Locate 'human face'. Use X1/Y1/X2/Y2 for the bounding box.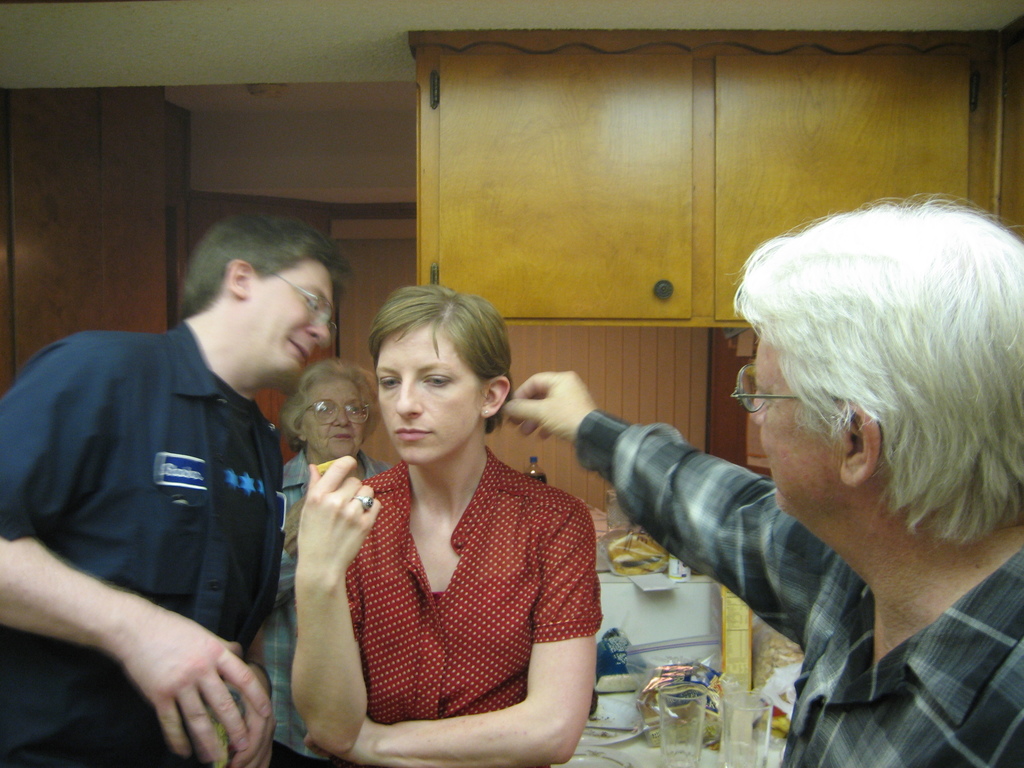
374/319/484/465.
